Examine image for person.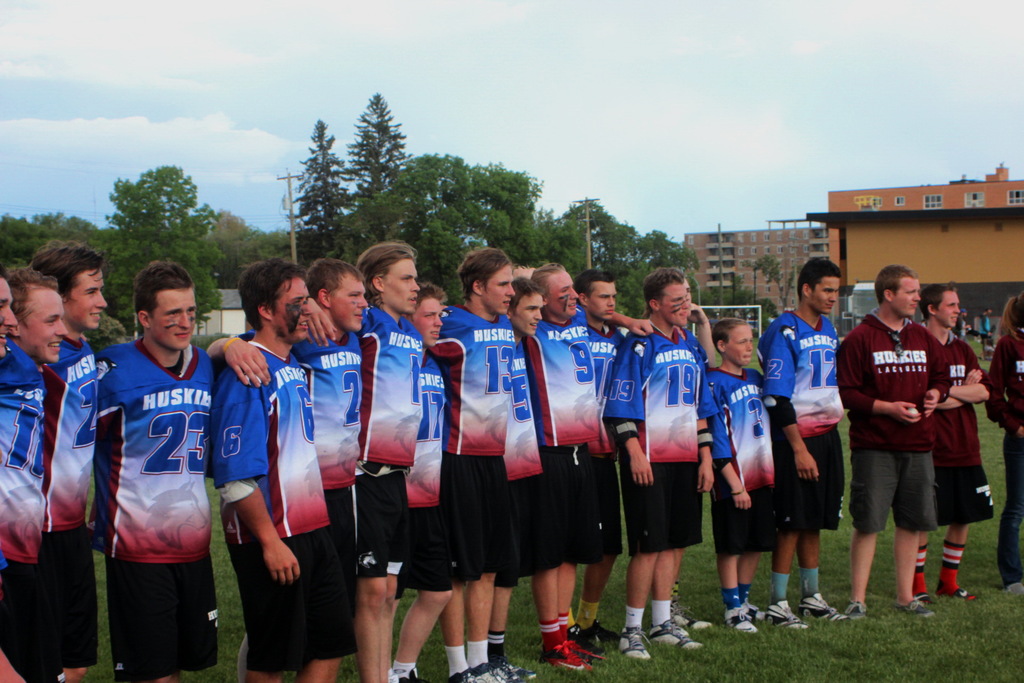
Examination result: locate(693, 317, 775, 630).
